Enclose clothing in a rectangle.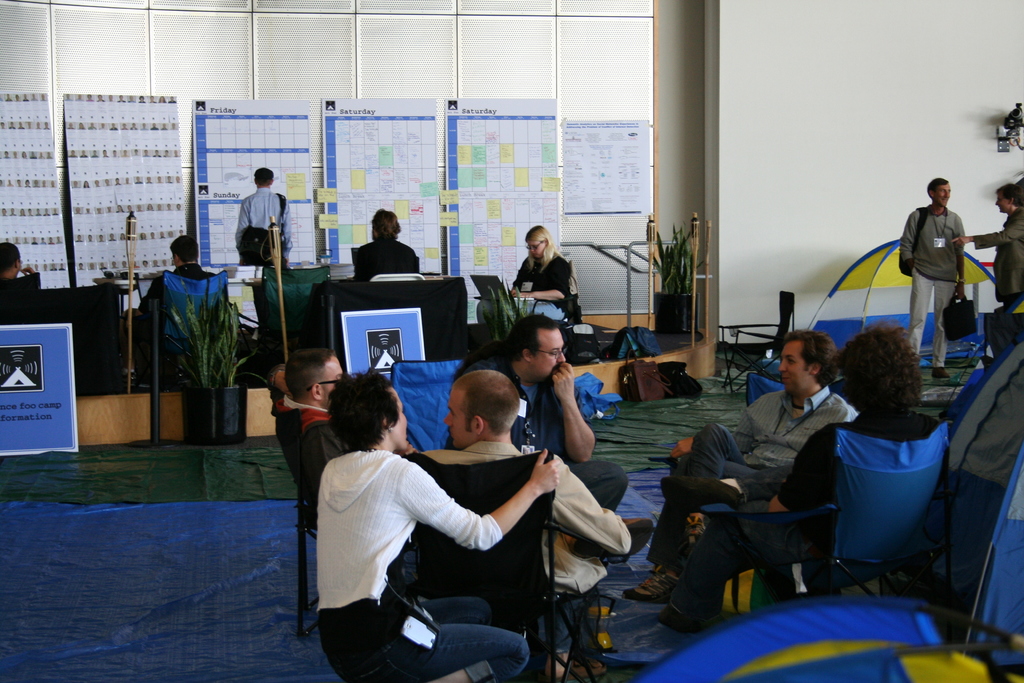
Rect(474, 253, 573, 321).
